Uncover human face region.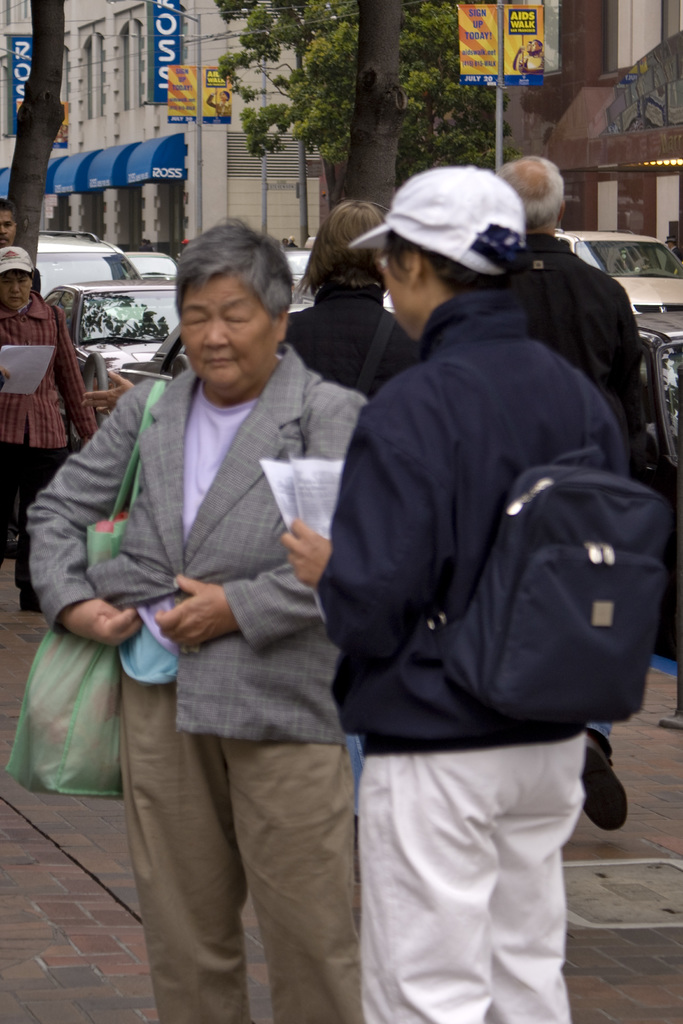
Uncovered: [0,269,27,309].
